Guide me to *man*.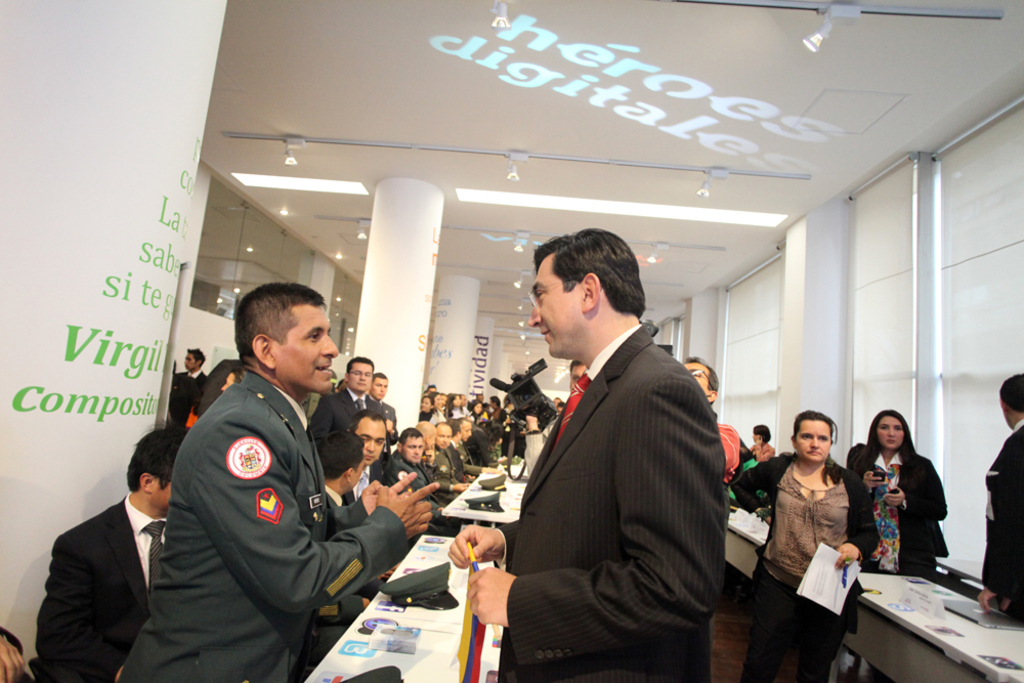
Guidance: bbox=[676, 351, 744, 489].
